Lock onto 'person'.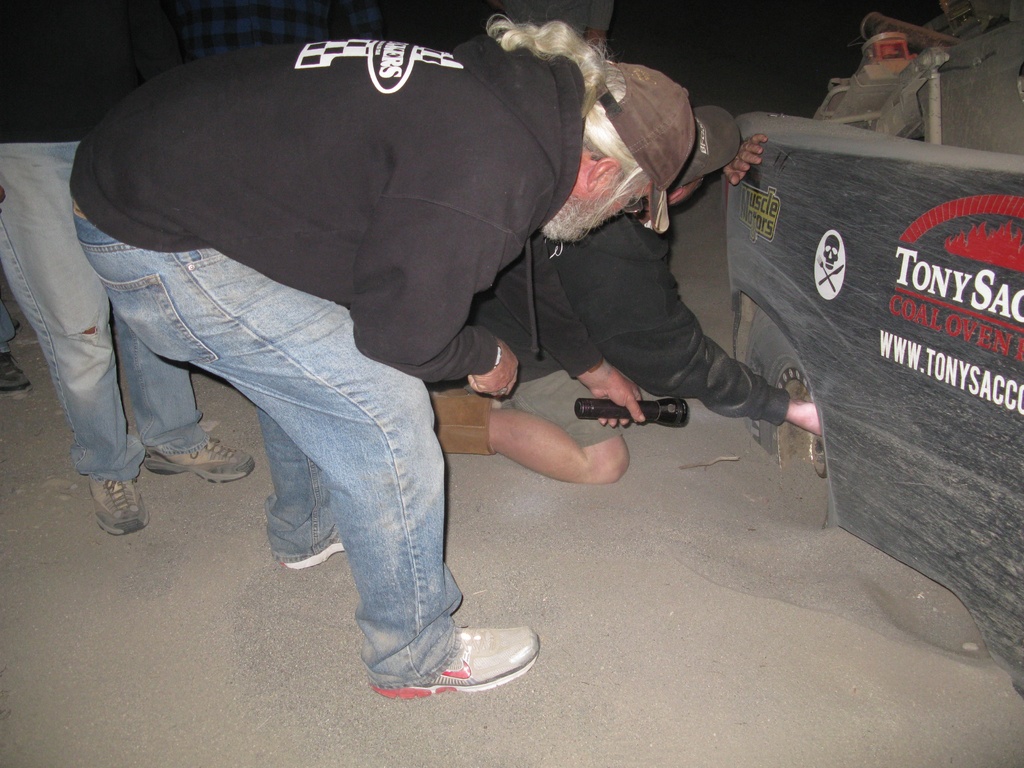
Locked: [58, 0, 744, 673].
